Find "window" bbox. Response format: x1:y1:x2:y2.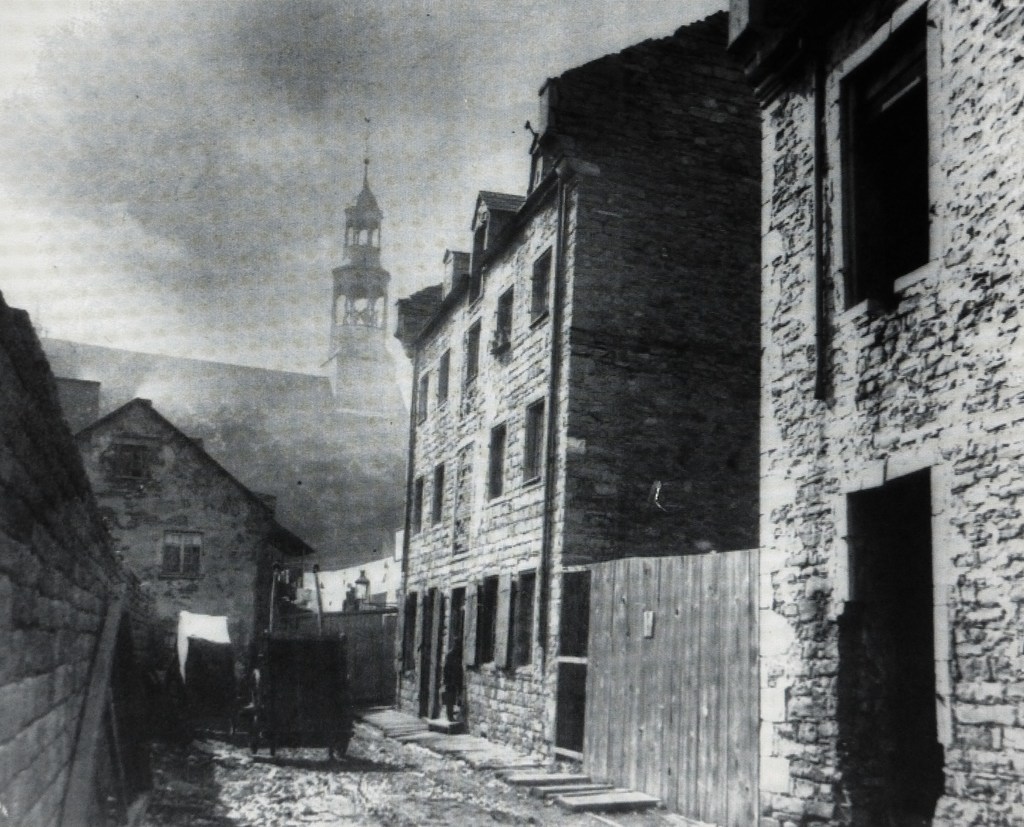
472:418:506:506.
